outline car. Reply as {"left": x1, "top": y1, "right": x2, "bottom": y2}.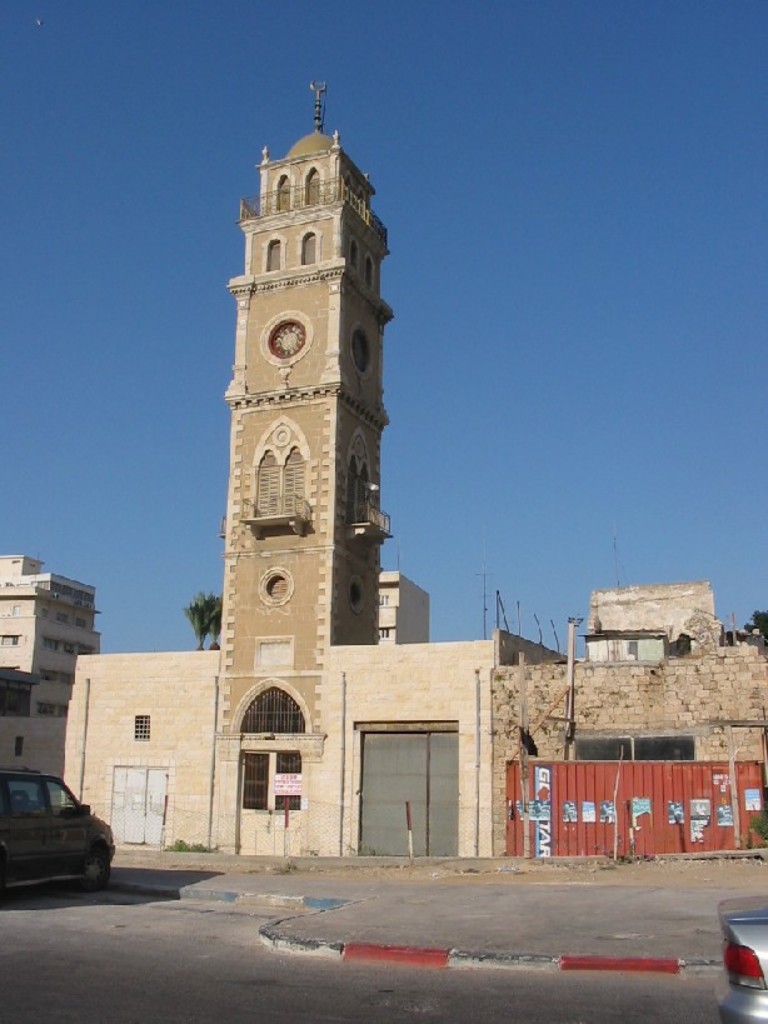
{"left": 713, "top": 898, "right": 767, "bottom": 1023}.
